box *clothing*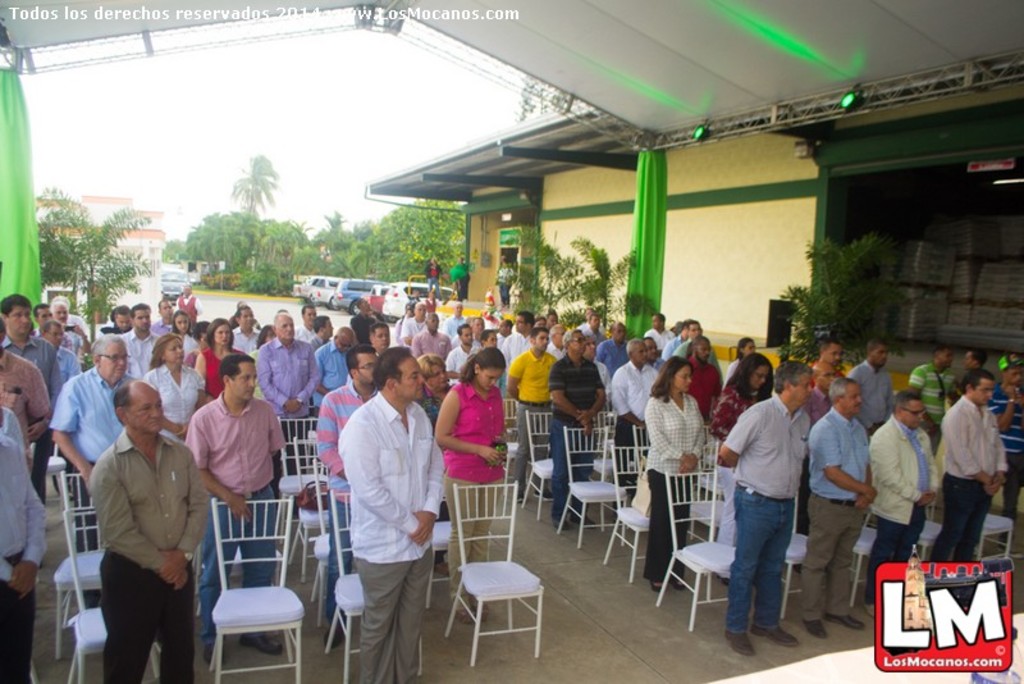
{"x1": 0, "y1": 350, "x2": 58, "y2": 461}
